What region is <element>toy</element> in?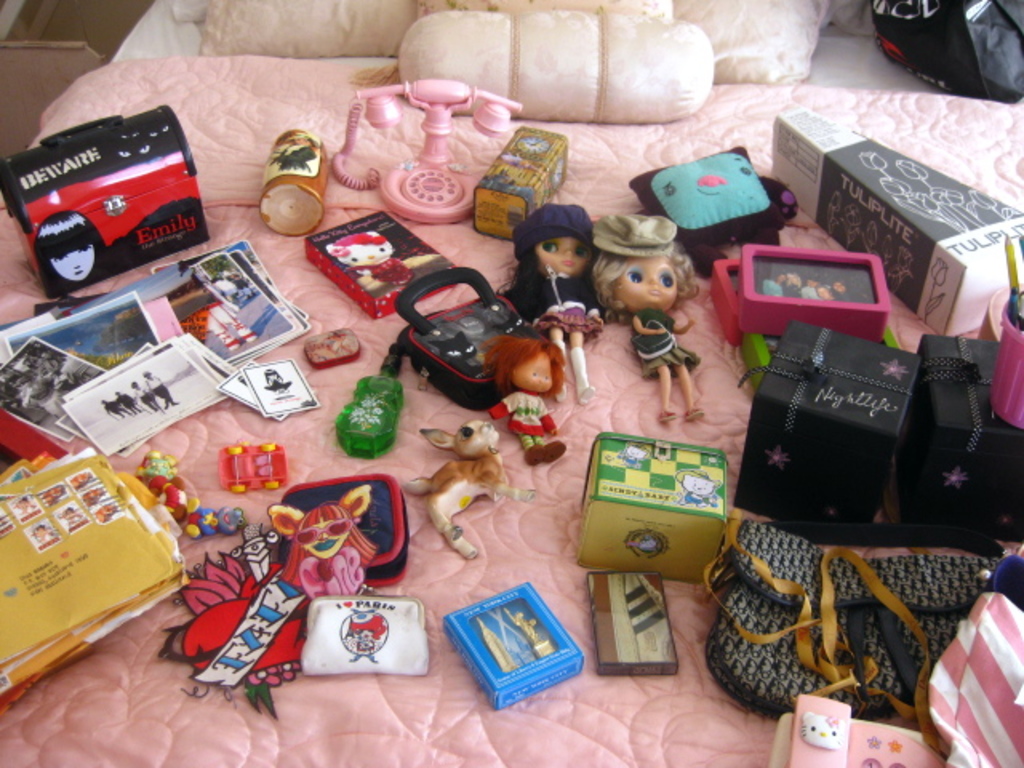
x1=435, y1=586, x2=579, y2=712.
